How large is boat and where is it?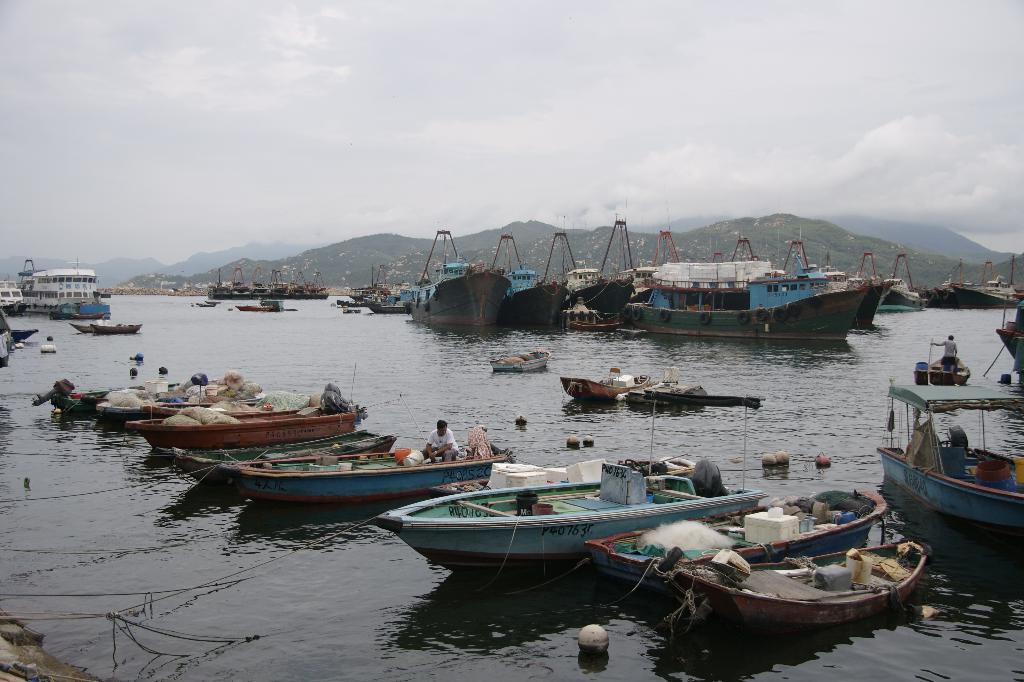
Bounding box: [left=378, top=388, right=770, bottom=583].
